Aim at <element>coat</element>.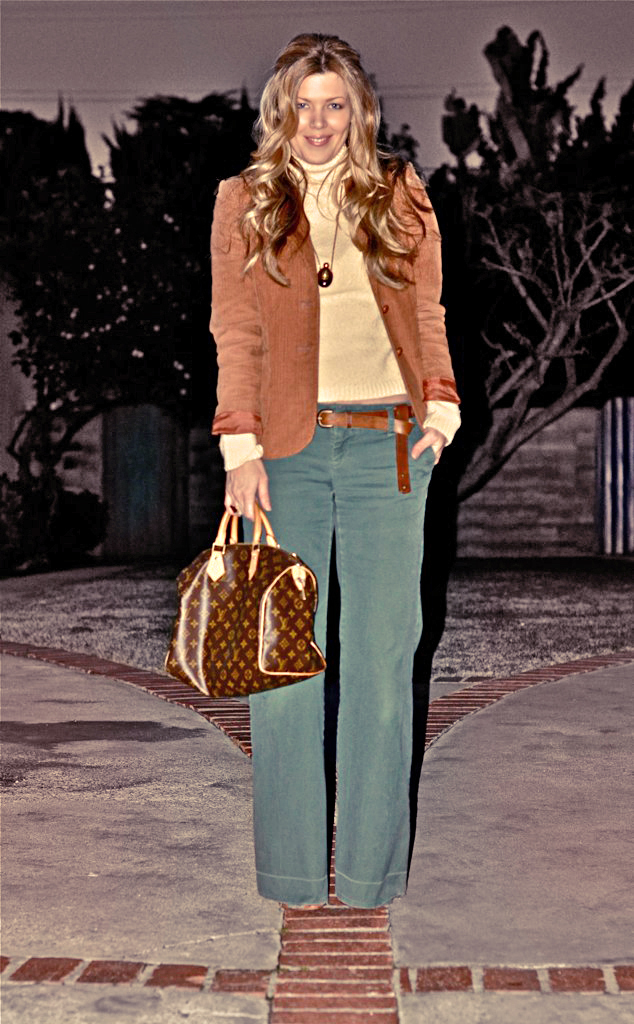
Aimed at (left=213, top=77, right=469, bottom=491).
